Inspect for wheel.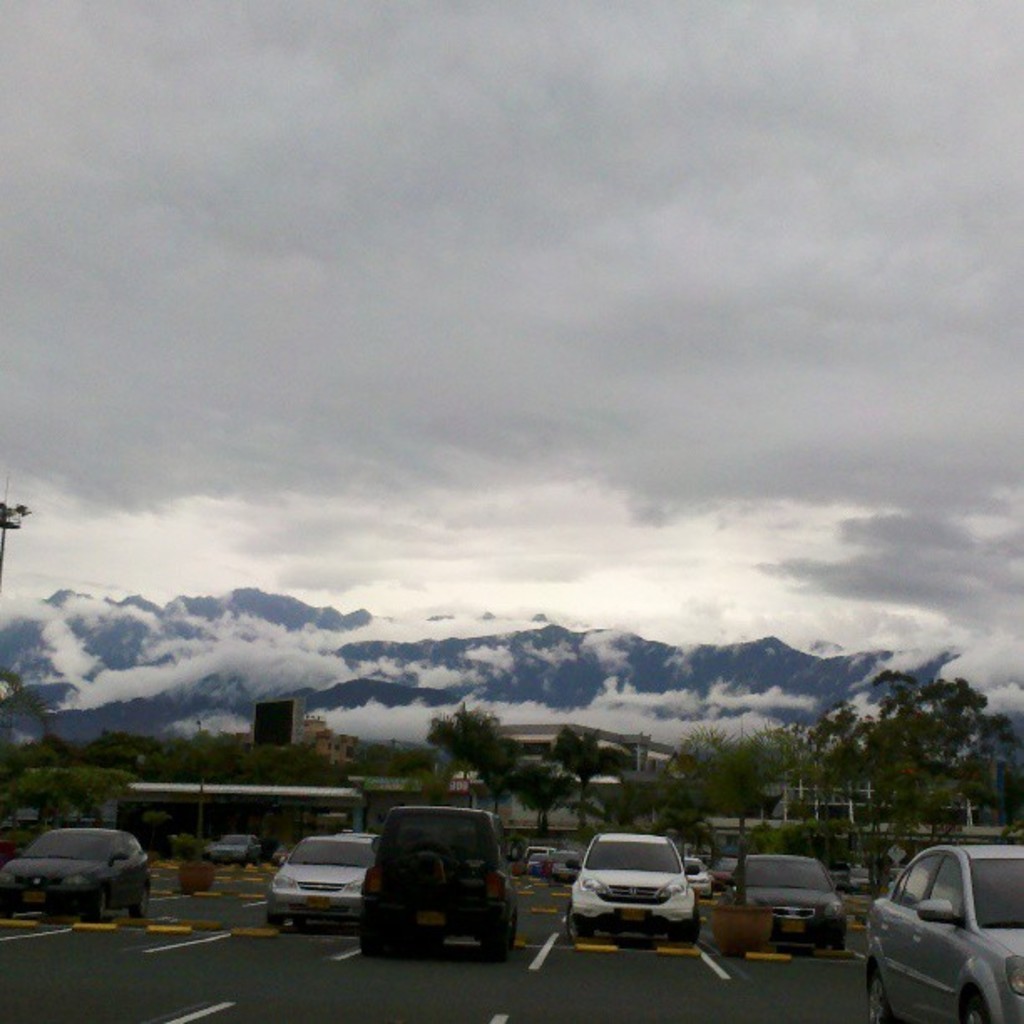
Inspection: 484,910,504,962.
